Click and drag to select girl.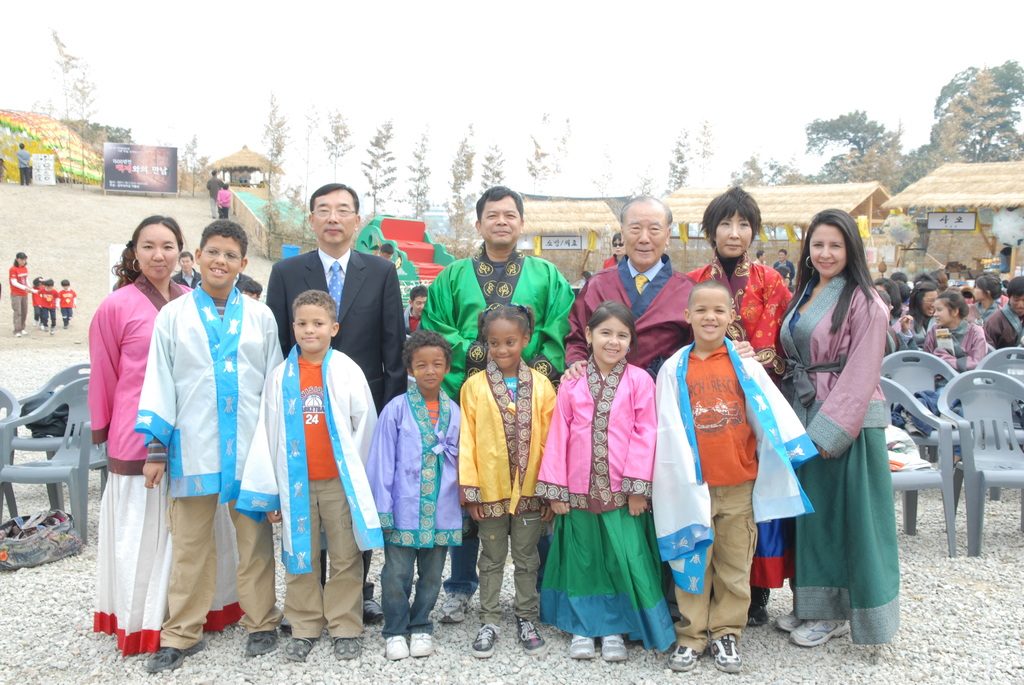
Selection: rect(458, 302, 557, 653).
